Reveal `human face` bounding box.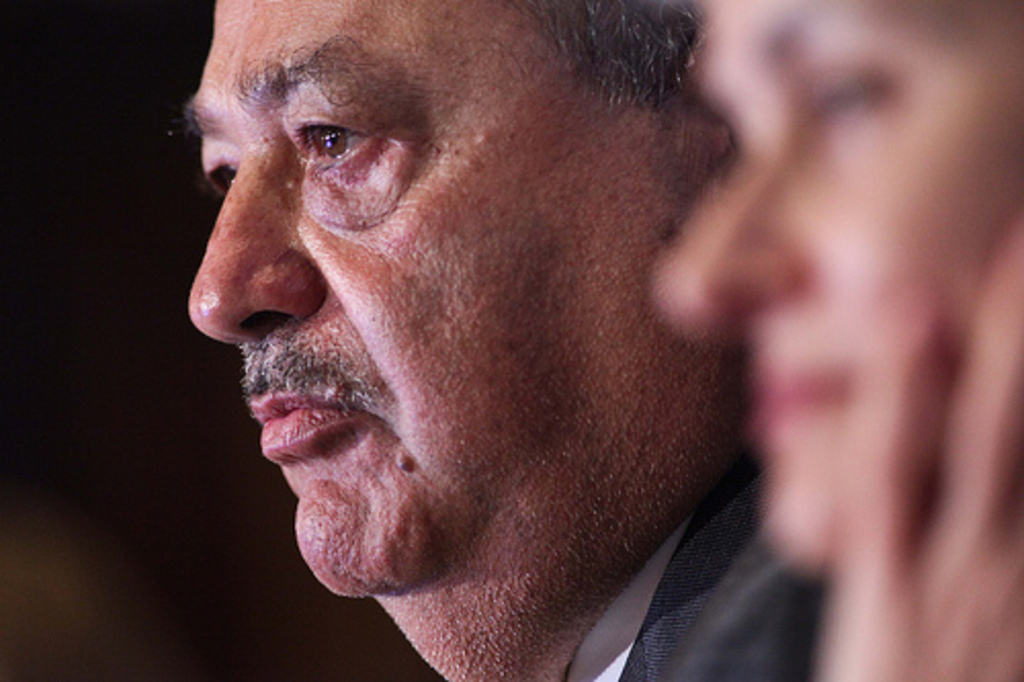
Revealed: <region>645, 0, 1022, 580</region>.
